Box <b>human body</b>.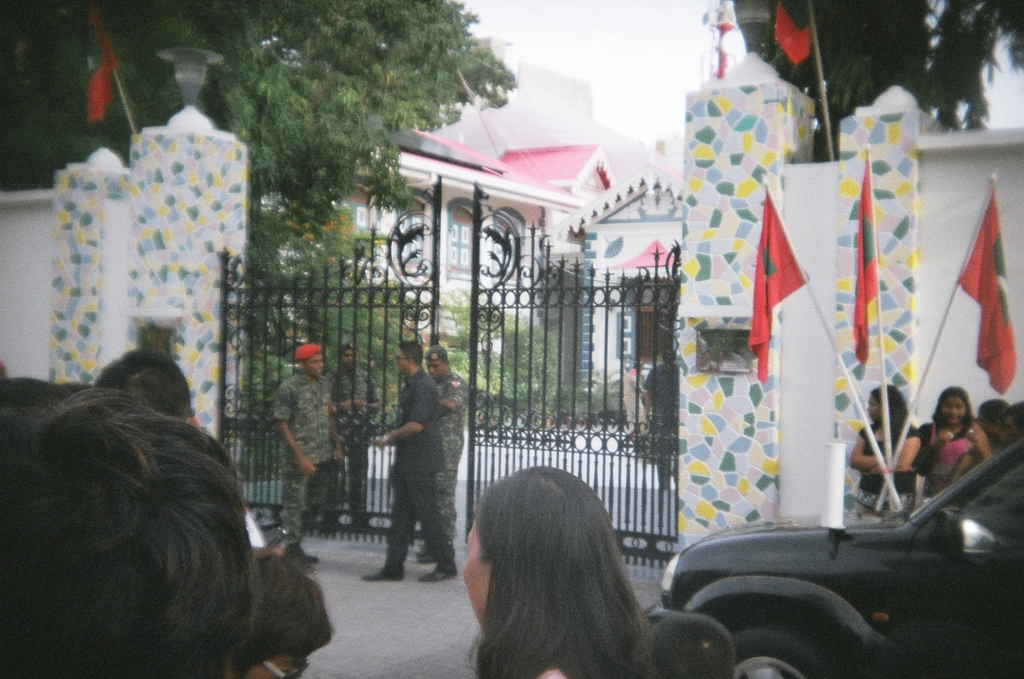
region(263, 333, 339, 567).
